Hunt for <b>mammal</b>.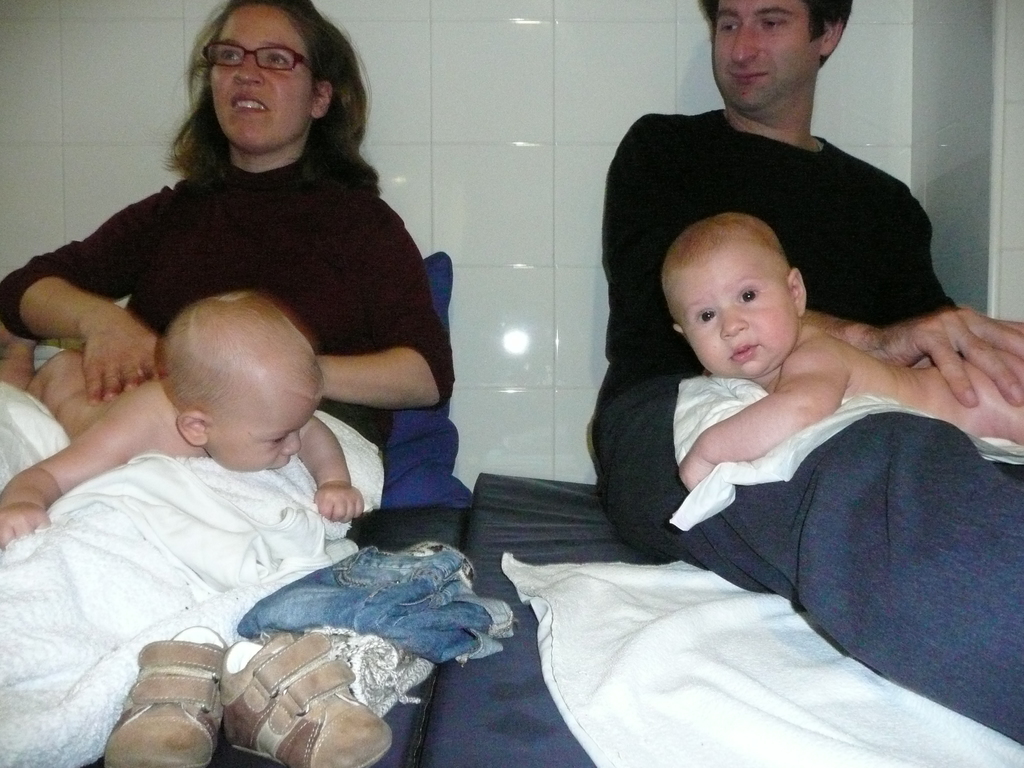
Hunted down at {"x1": 0, "y1": 291, "x2": 367, "y2": 552}.
